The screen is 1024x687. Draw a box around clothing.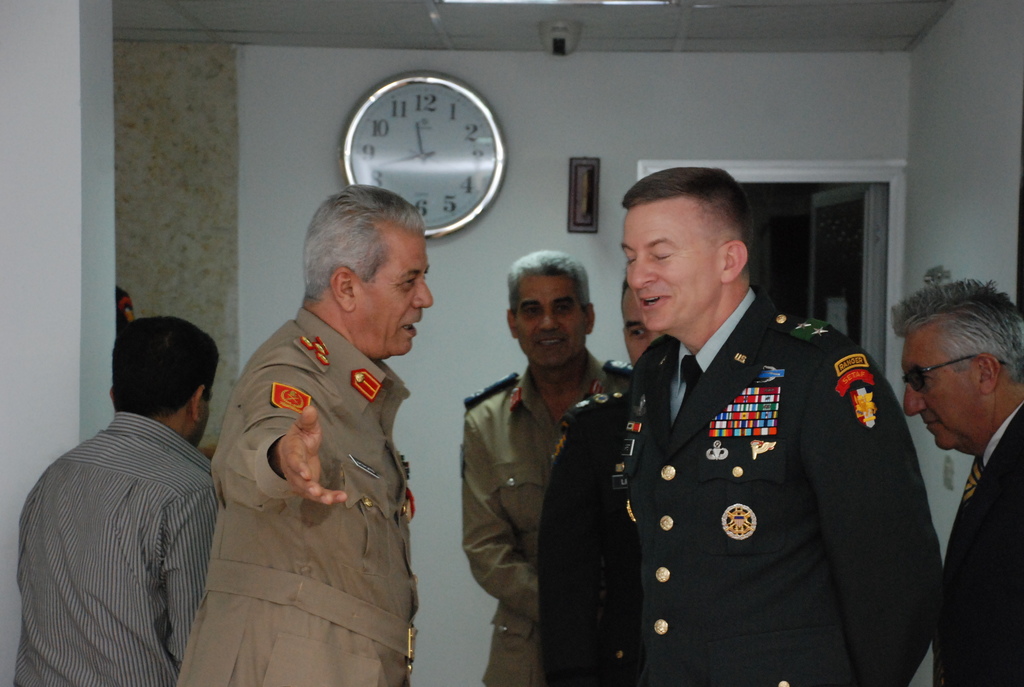
<region>934, 395, 1023, 686</region>.
